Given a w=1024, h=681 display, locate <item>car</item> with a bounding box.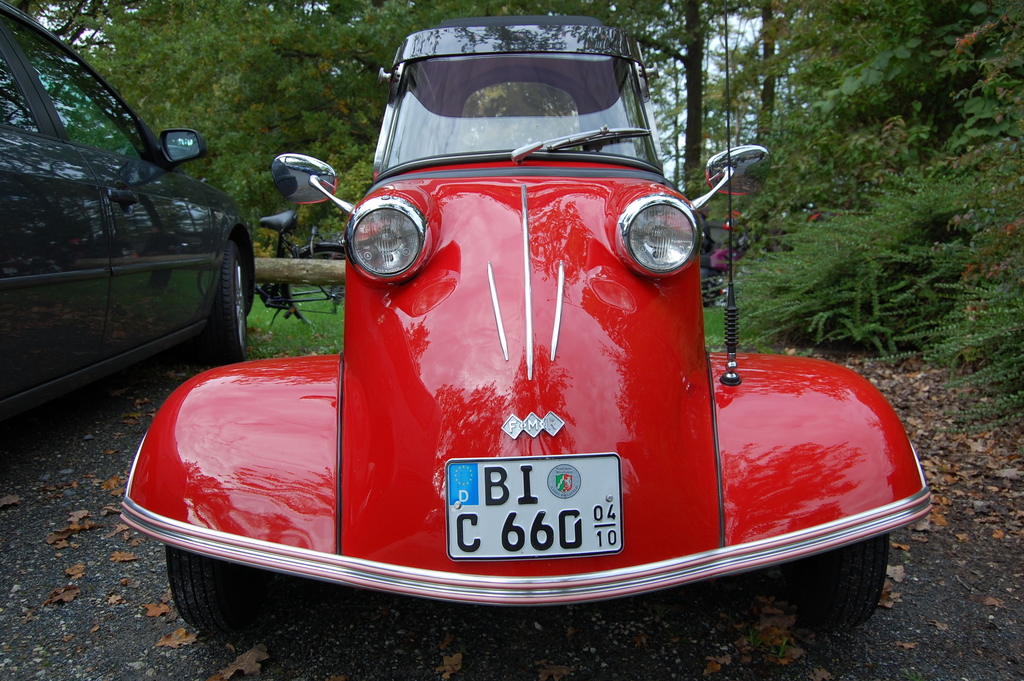
Located: 119/0/935/612.
